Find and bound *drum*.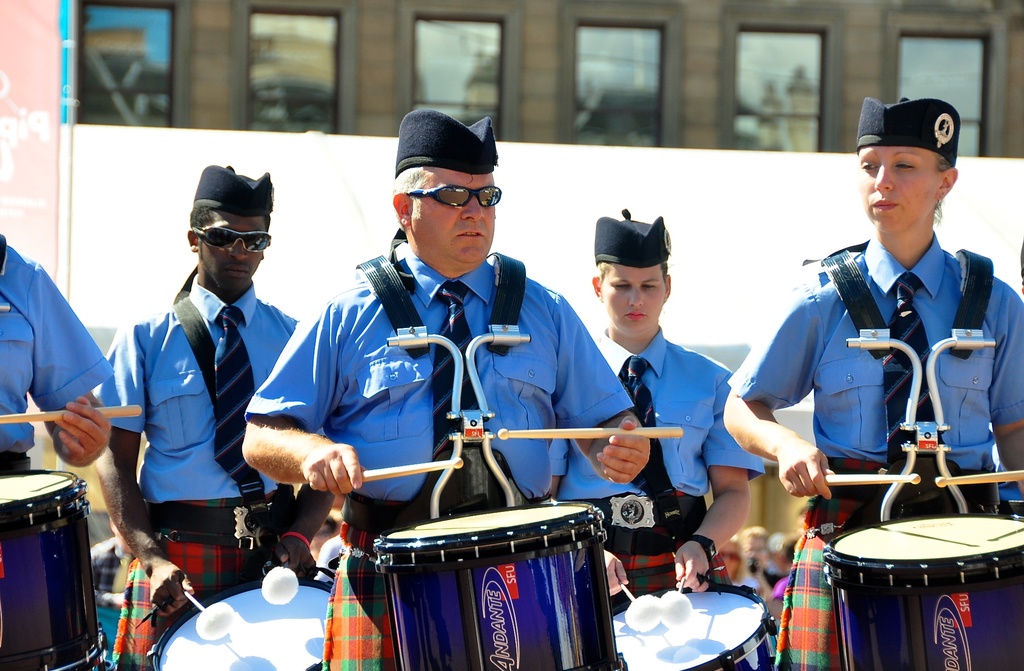
Bound: detection(819, 510, 1023, 670).
